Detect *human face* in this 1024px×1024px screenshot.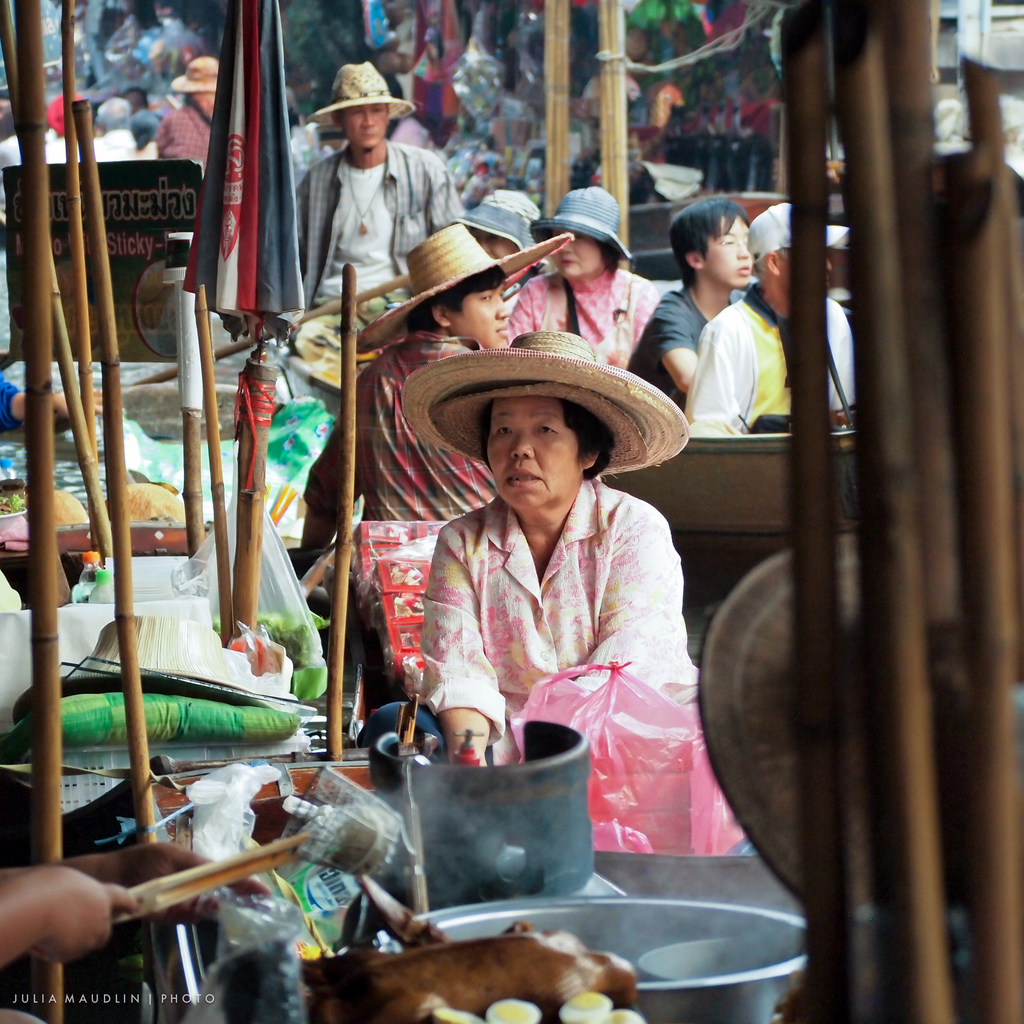
Detection: (340, 106, 393, 156).
